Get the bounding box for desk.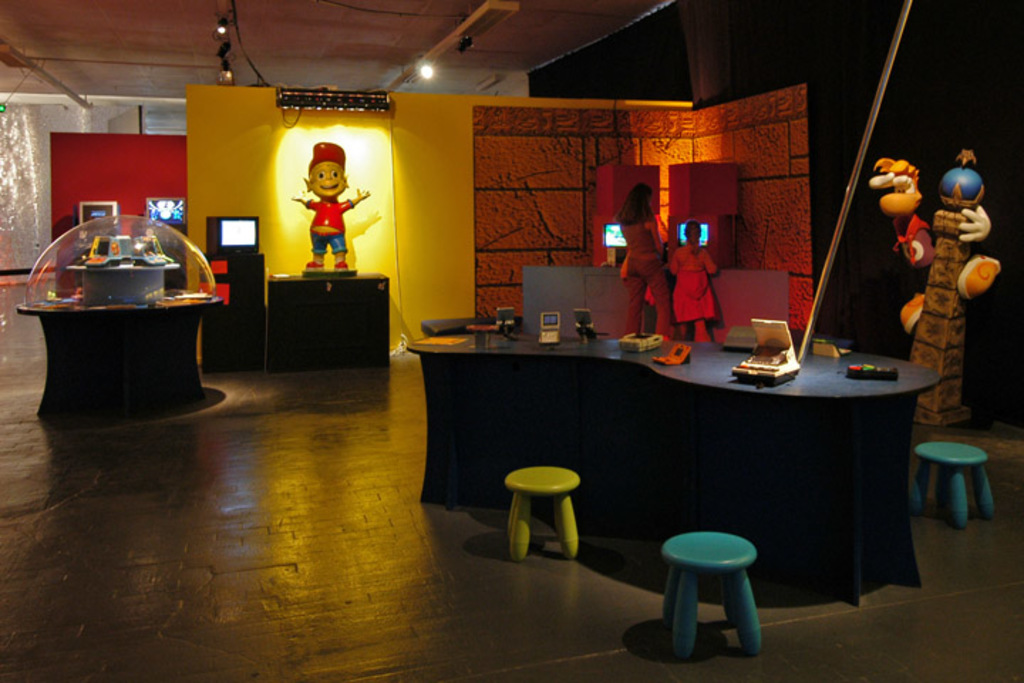
<bbox>424, 316, 953, 589</bbox>.
